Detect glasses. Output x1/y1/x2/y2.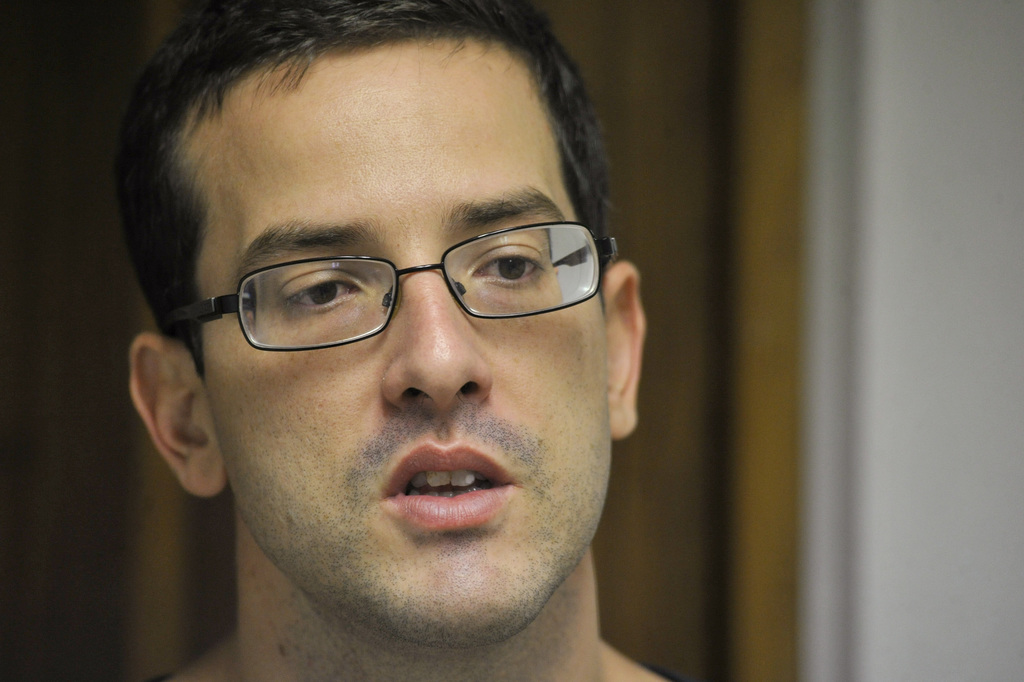
166/209/606/359.
